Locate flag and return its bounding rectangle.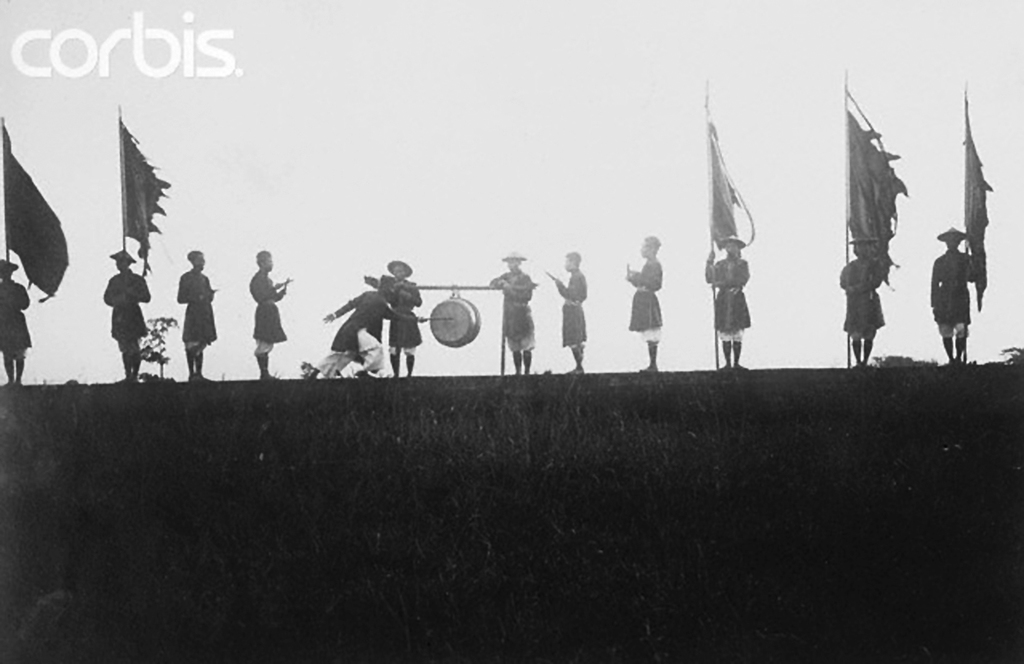
box(2, 114, 71, 305).
